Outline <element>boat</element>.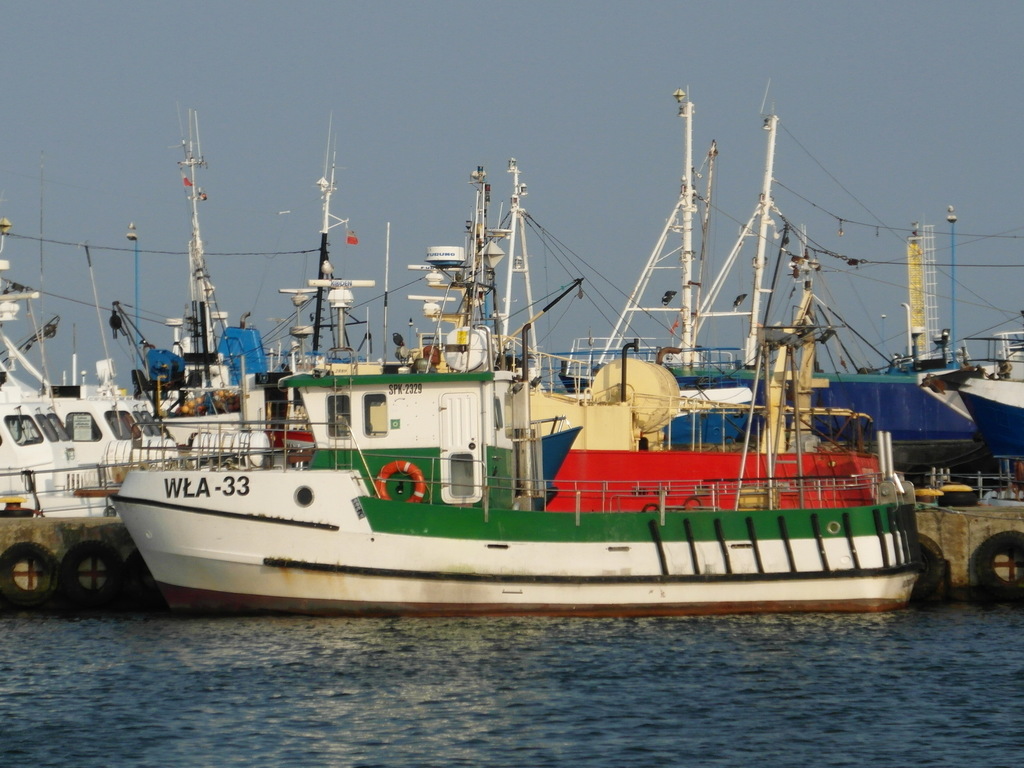
Outline: crop(0, 224, 80, 524).
